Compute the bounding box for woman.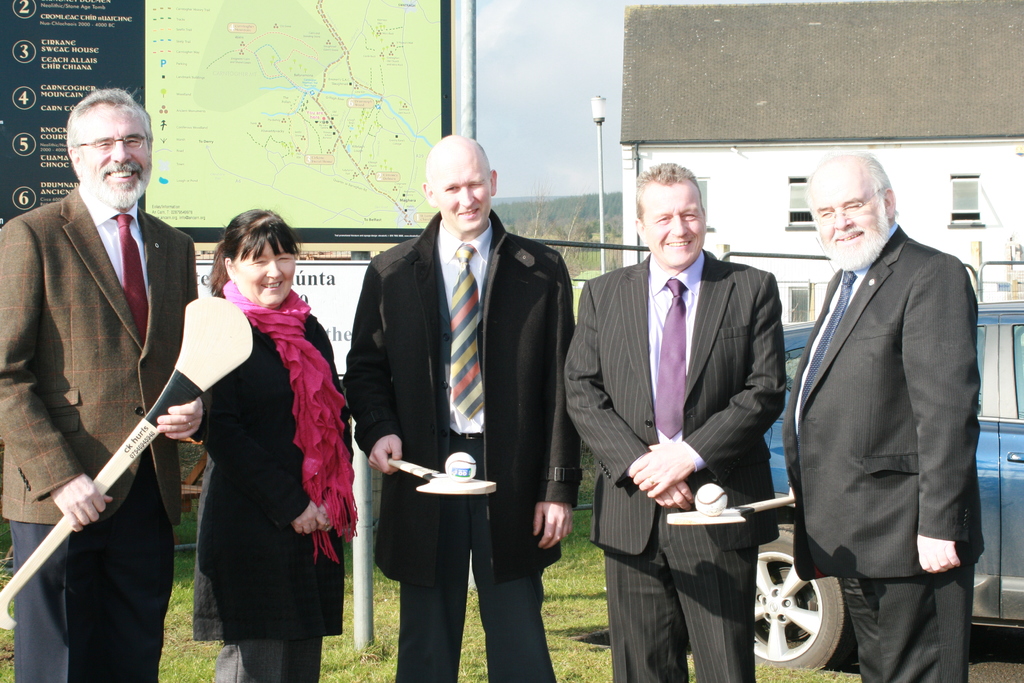
BBox(167, 214, 340, 682).
